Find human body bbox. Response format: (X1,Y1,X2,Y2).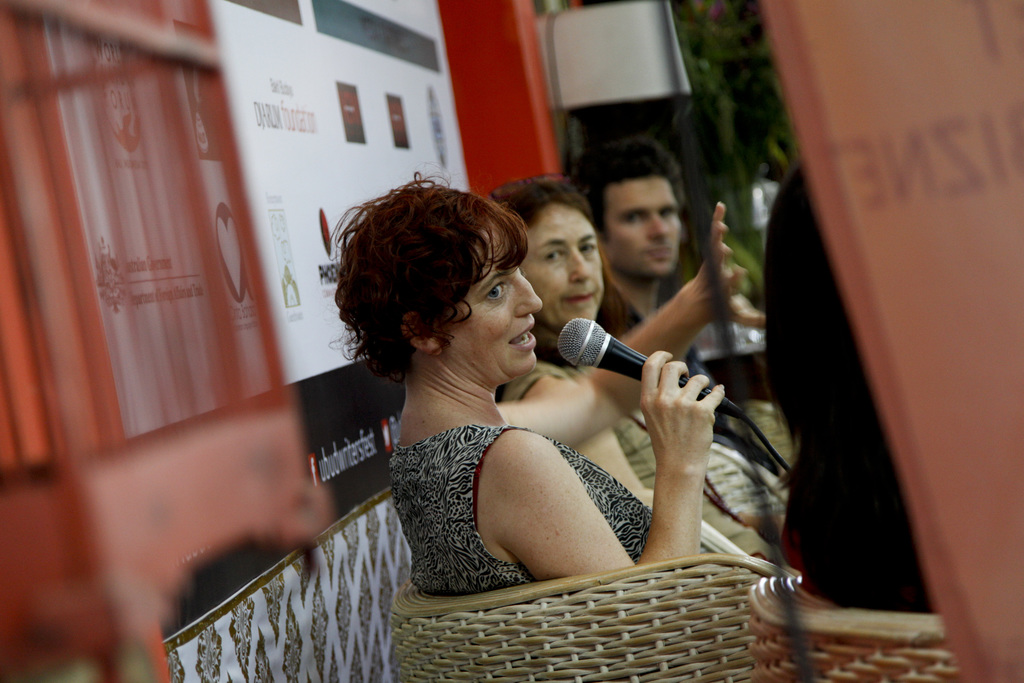
(519,188,790,567).
